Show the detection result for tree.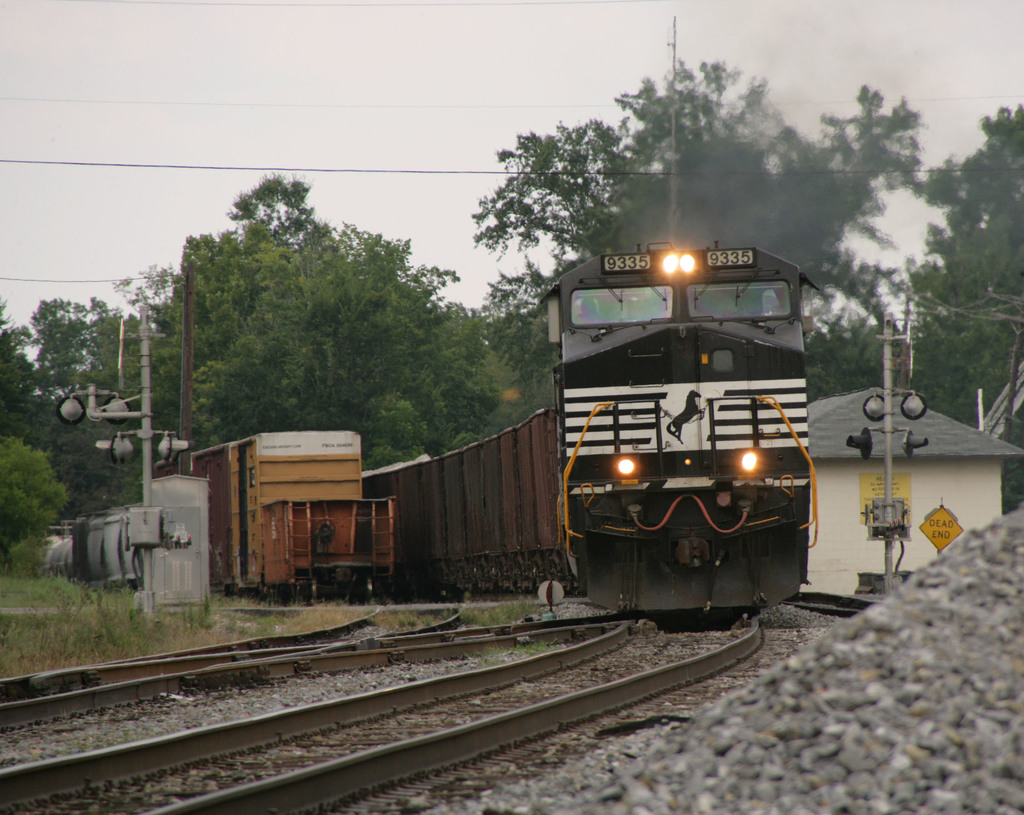
x1=402 y1=318 x2=503 y2=456.
